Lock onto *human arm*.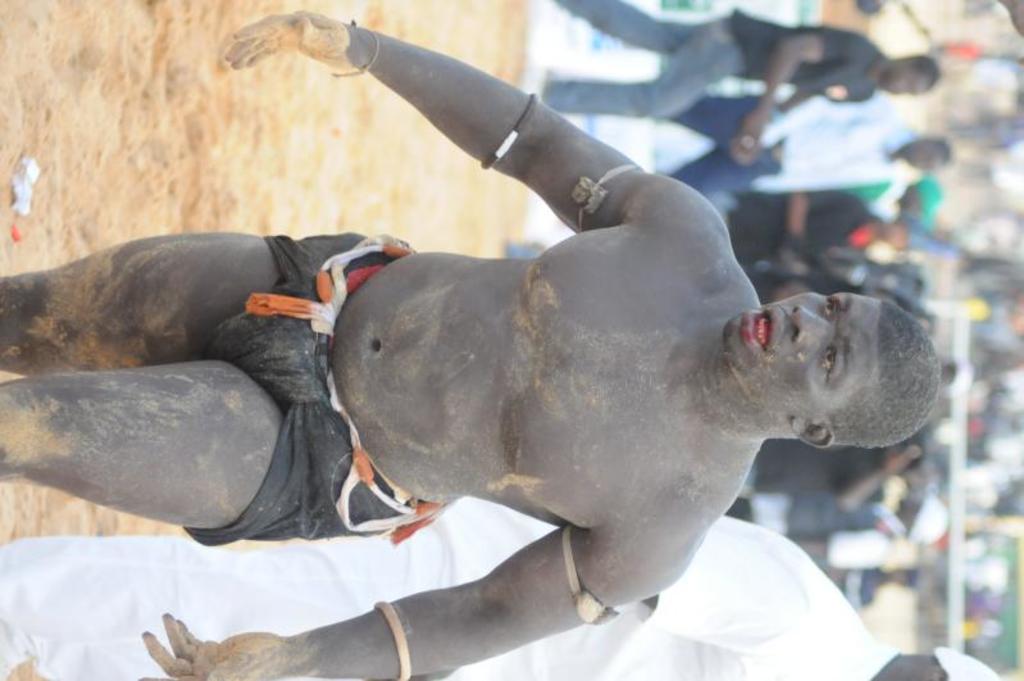
Locked: [x1=187, y1=17, x2=719, y2=262].
